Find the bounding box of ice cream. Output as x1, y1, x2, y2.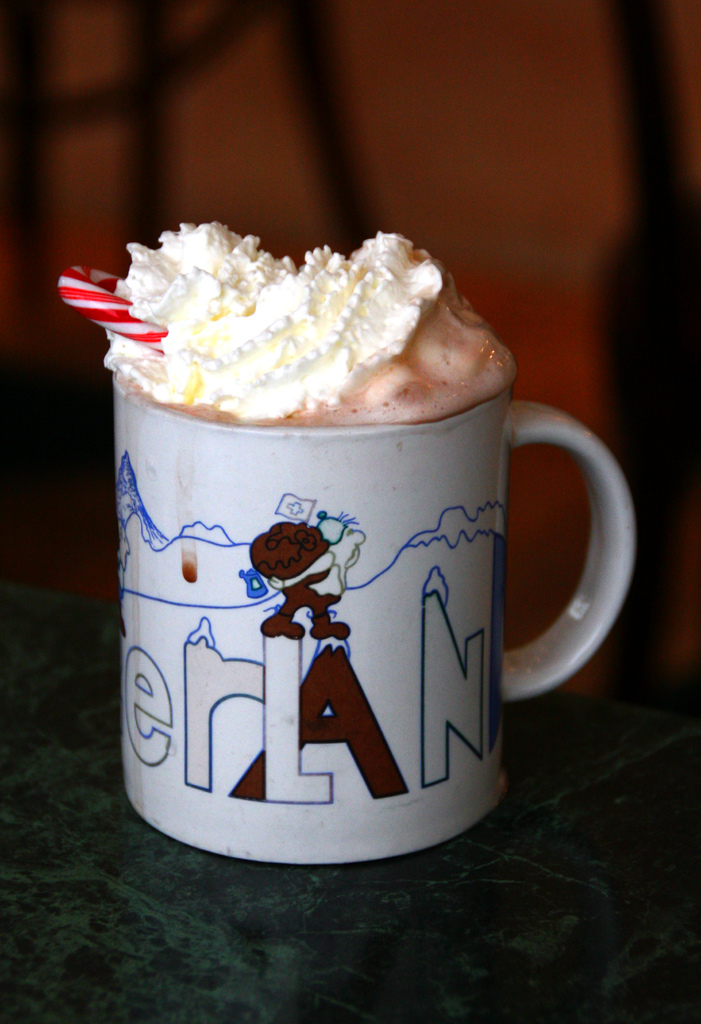
68, 202, 545, 439.
